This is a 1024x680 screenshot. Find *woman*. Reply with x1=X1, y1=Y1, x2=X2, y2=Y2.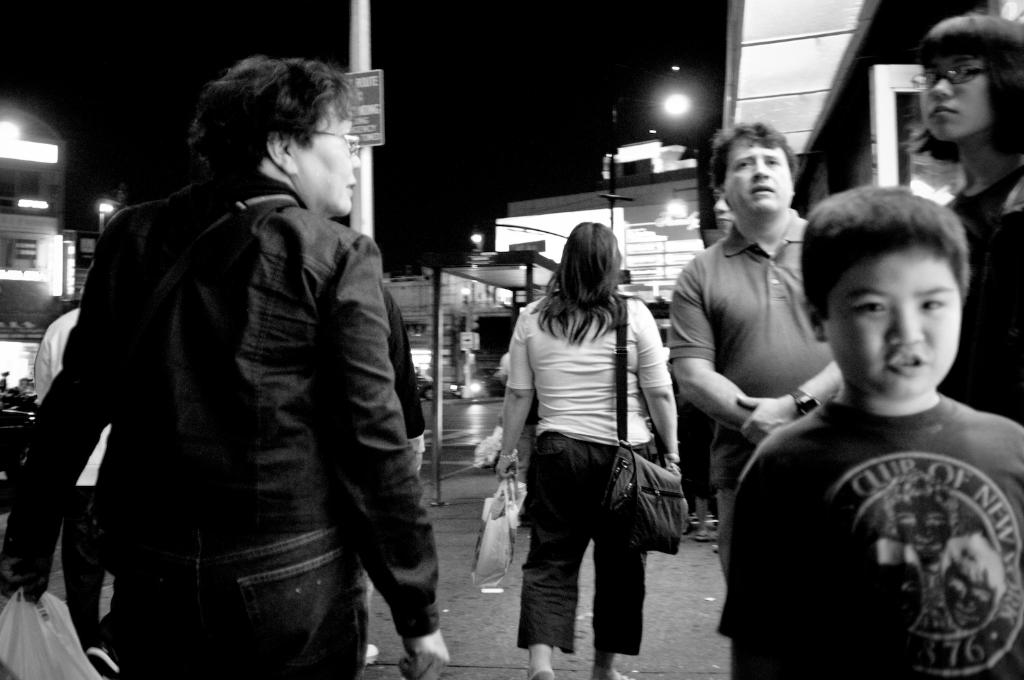
x1=1, y1=55, x2=461, y2=679.
